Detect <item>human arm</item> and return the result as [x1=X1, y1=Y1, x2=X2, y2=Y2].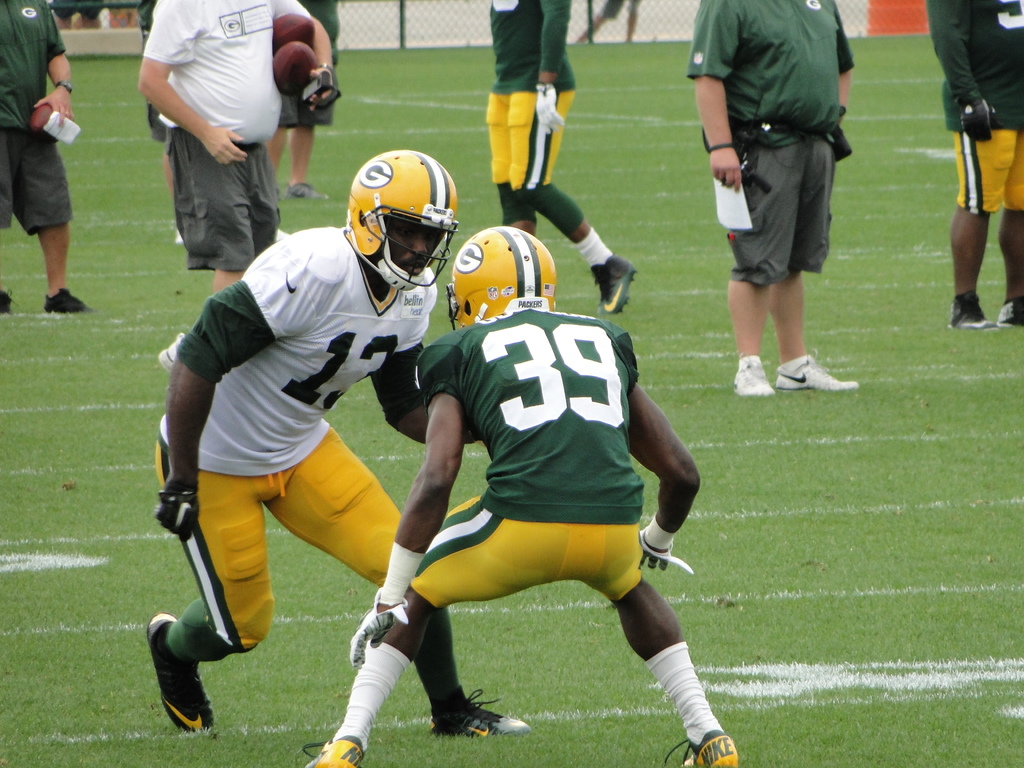
[x1=634, y1=400, x2=707, y2=556].
